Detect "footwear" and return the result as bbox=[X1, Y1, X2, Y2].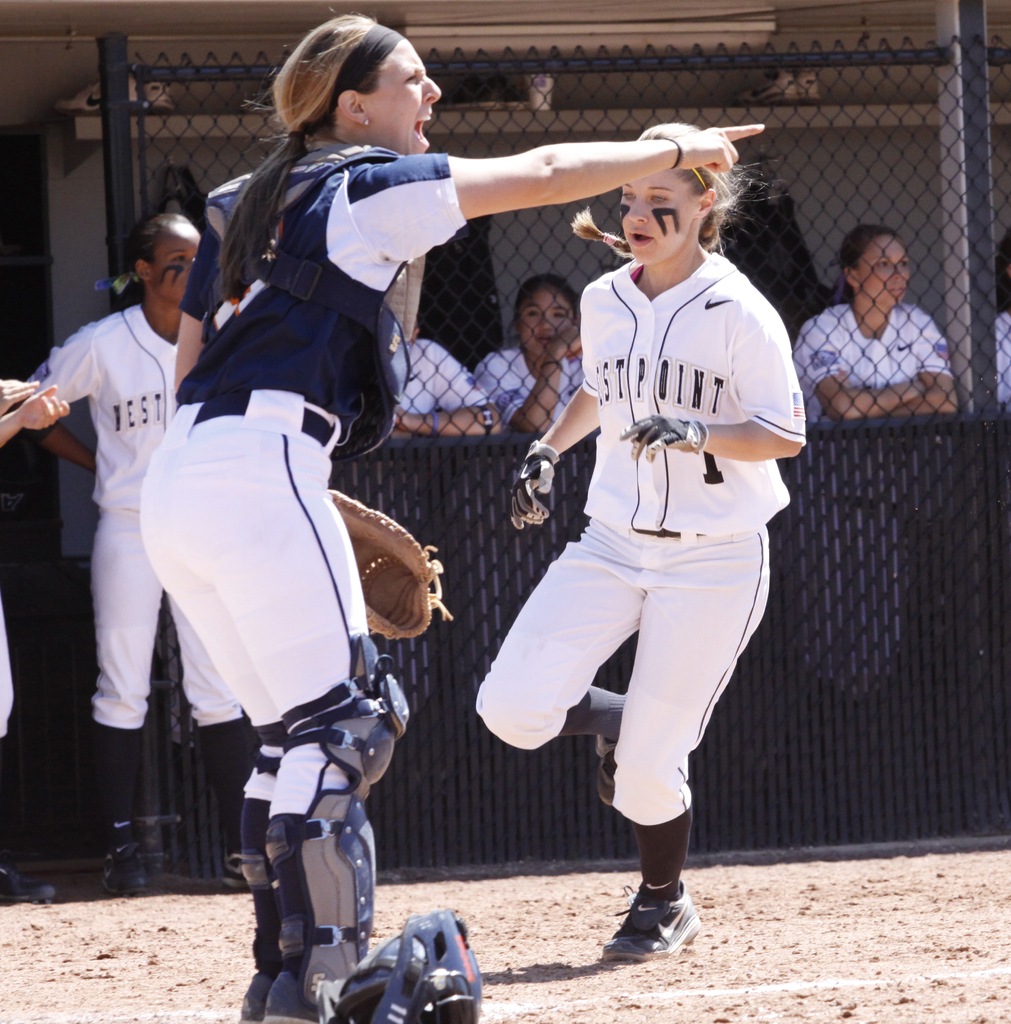
bbox=[0, 854, 62, 903].
